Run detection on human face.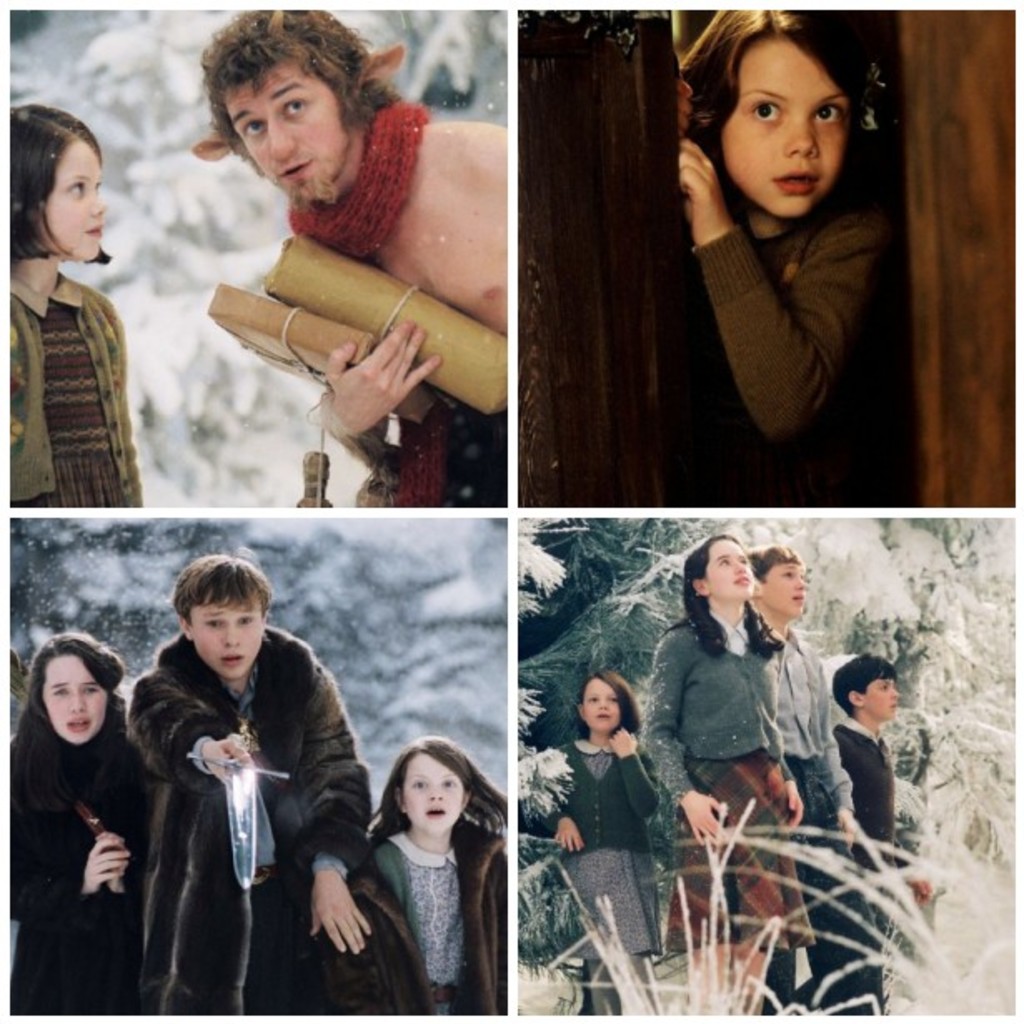
Result: bbox=(718, 40, 851, 223).
